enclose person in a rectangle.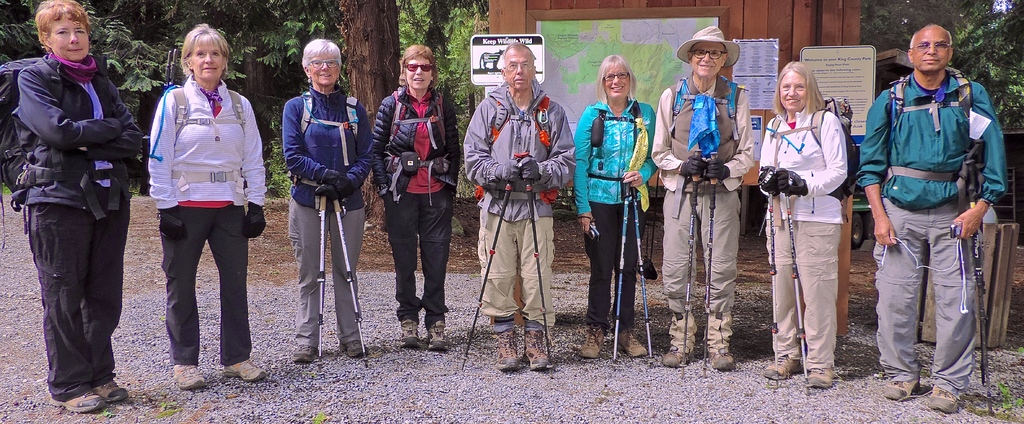
BBox(461, 40, 578, 373).
